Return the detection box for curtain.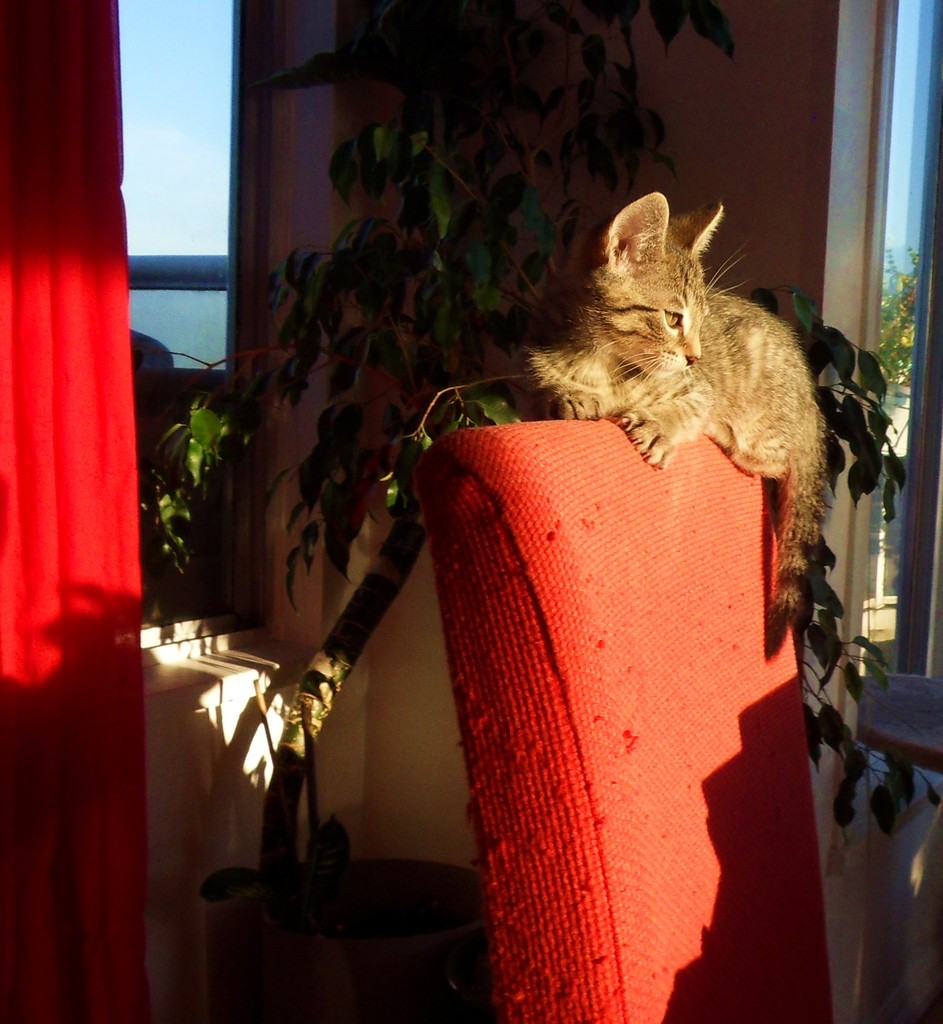
BBox(8, 19, 137, 815).
